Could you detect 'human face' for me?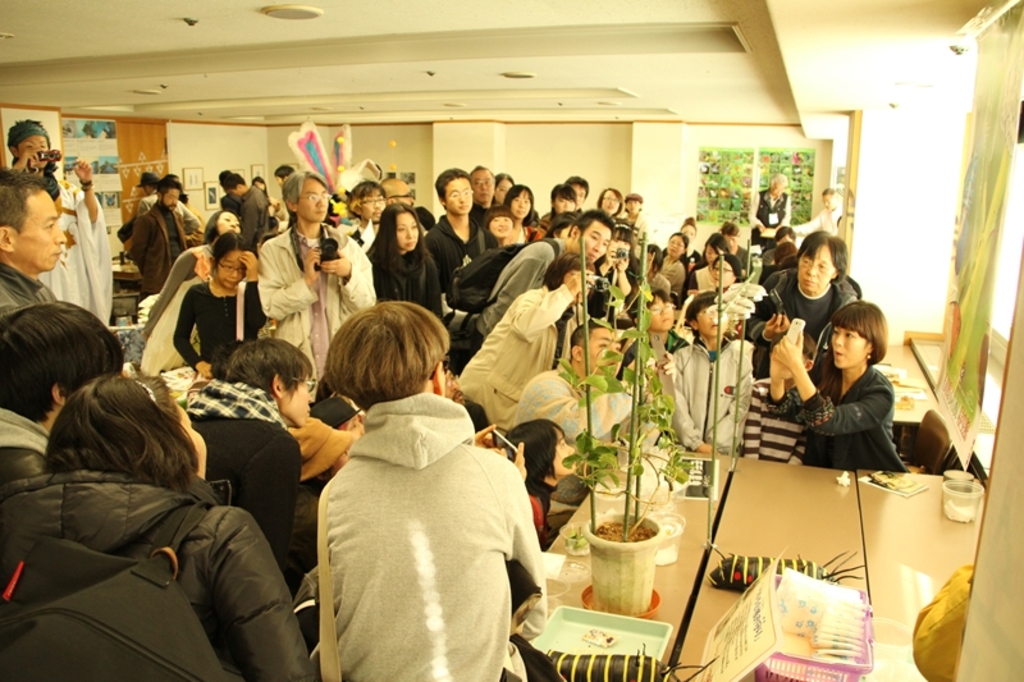
Detection result: bbox(163, 191, 180, 205).
